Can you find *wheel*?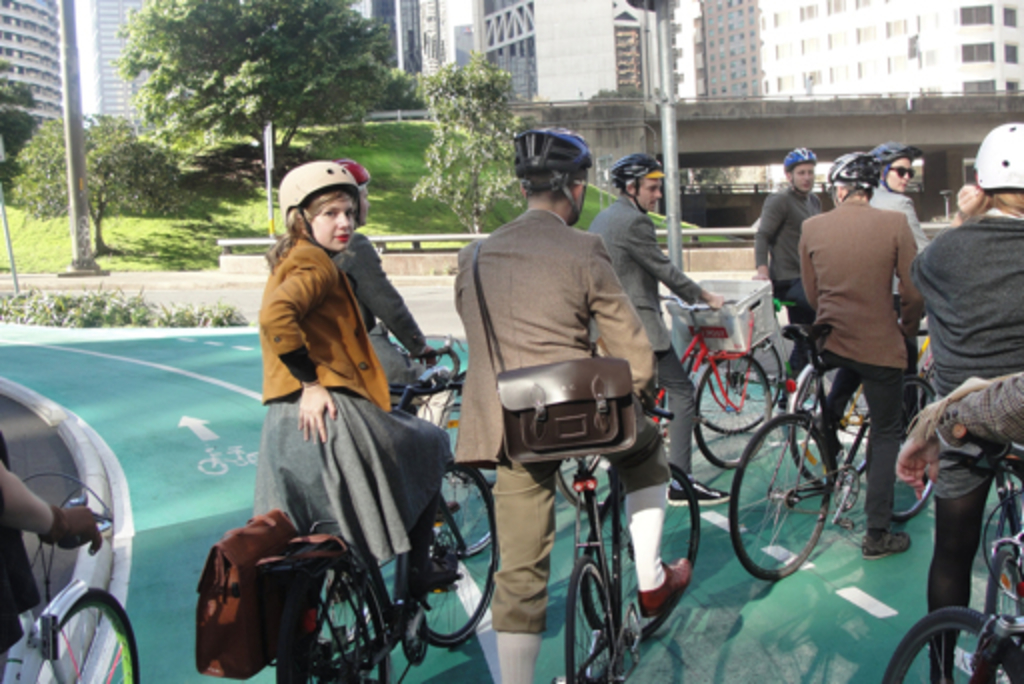
Yes, bounding box: {"left": 876, "top": 596, "right": 1022, "bottom": 682}.
